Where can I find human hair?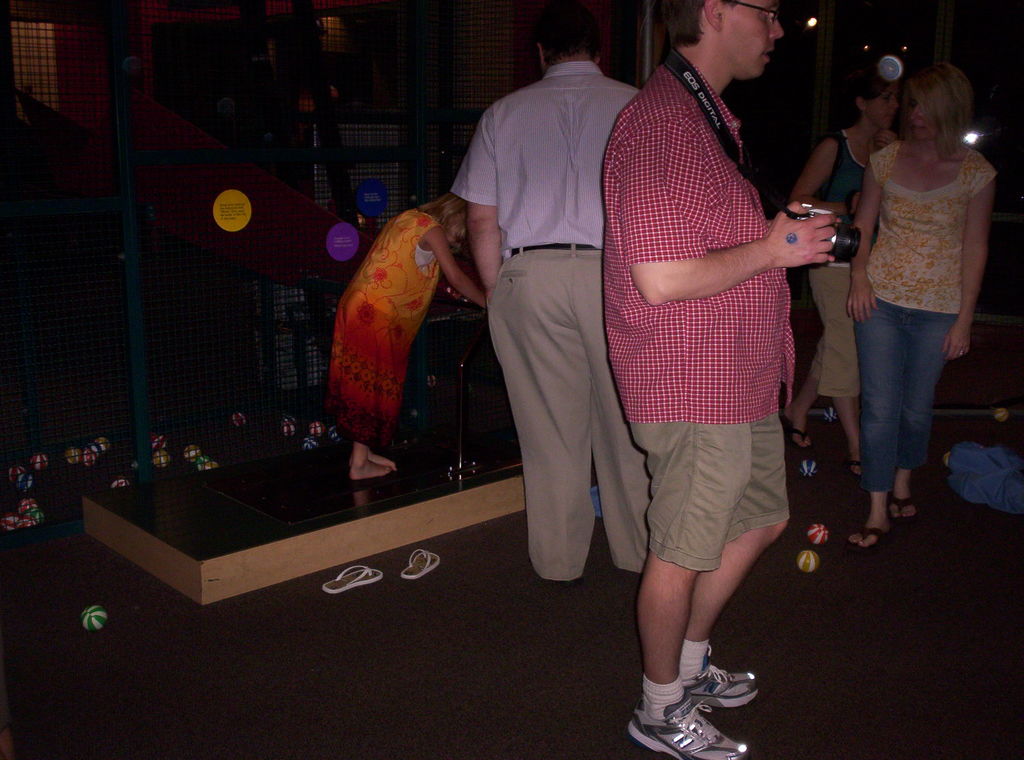
You can find it at 422, 191, 468, 245.
